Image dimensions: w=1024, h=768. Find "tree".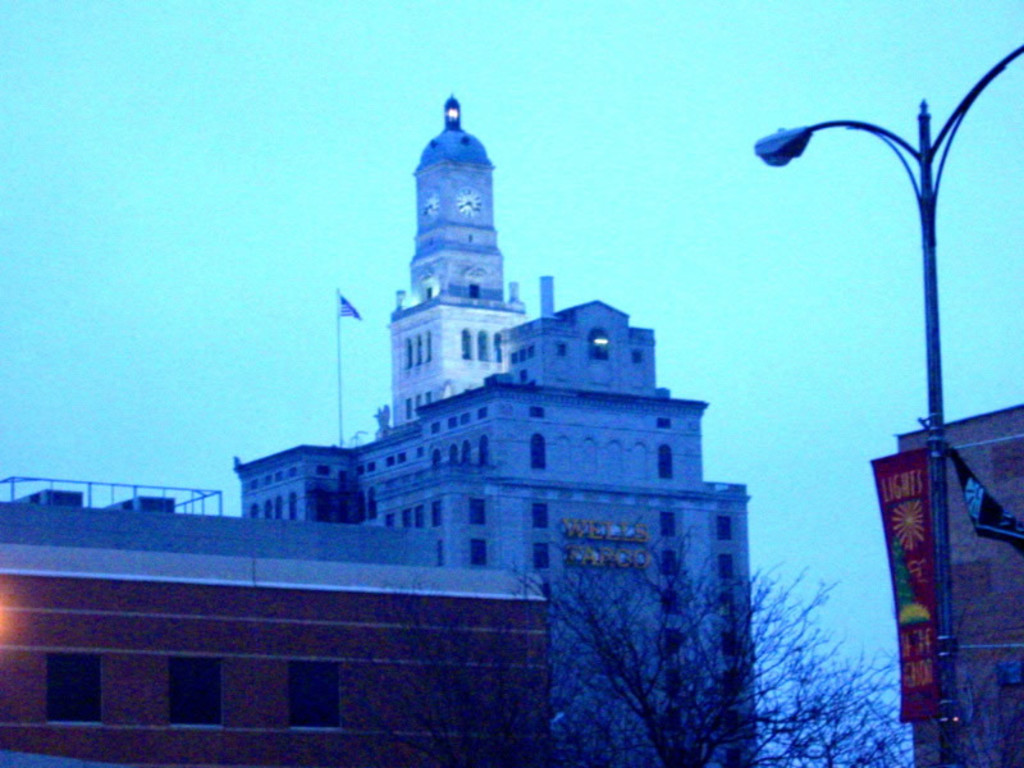
rect(538, 550, 768, 733).
